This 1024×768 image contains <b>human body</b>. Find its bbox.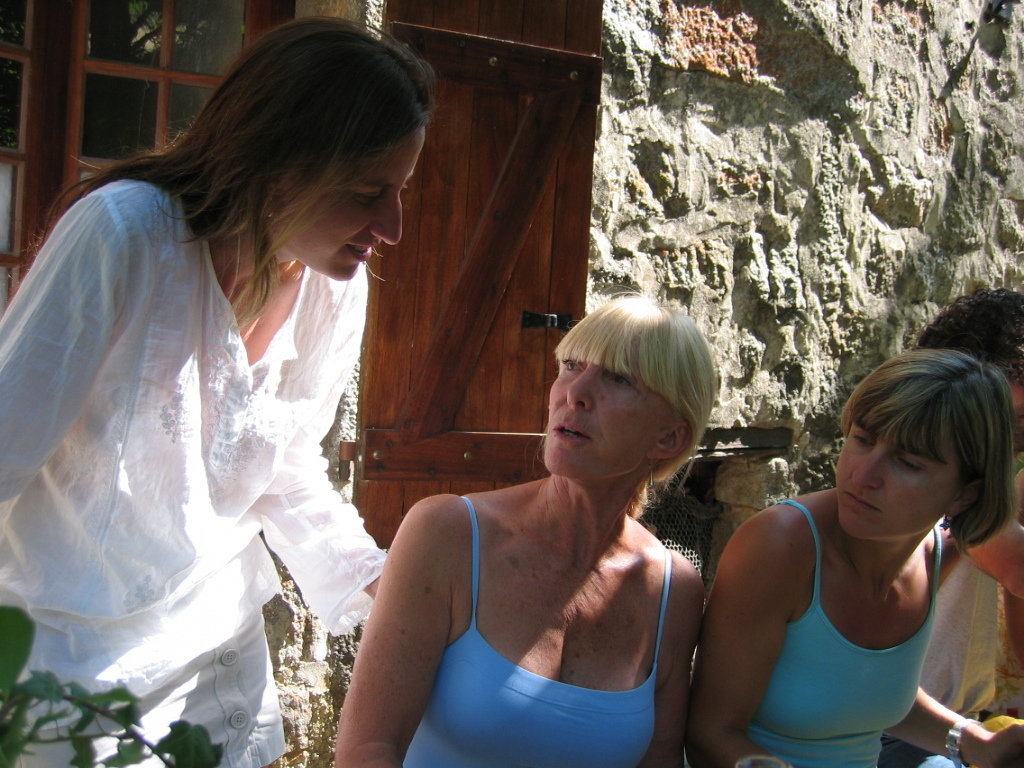
l=869, t=505, r=1023, b=764.
